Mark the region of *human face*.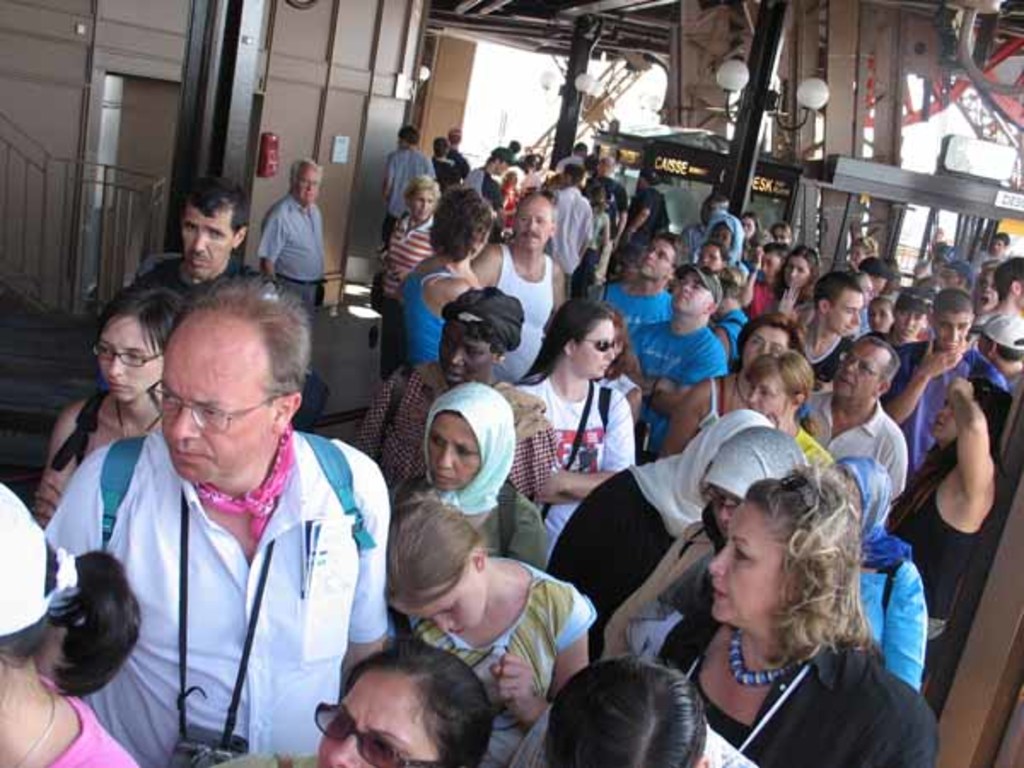
Region: <box>430,416,480,488</box>.
